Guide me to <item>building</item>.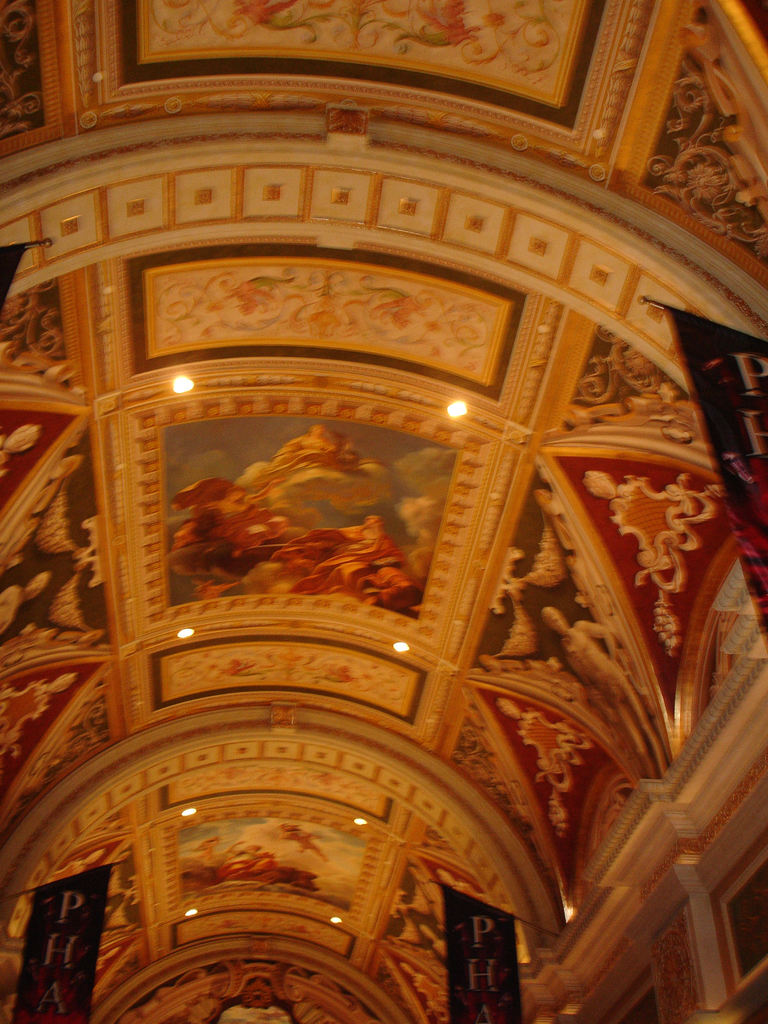
Guidance: 0,0,767,1023.
